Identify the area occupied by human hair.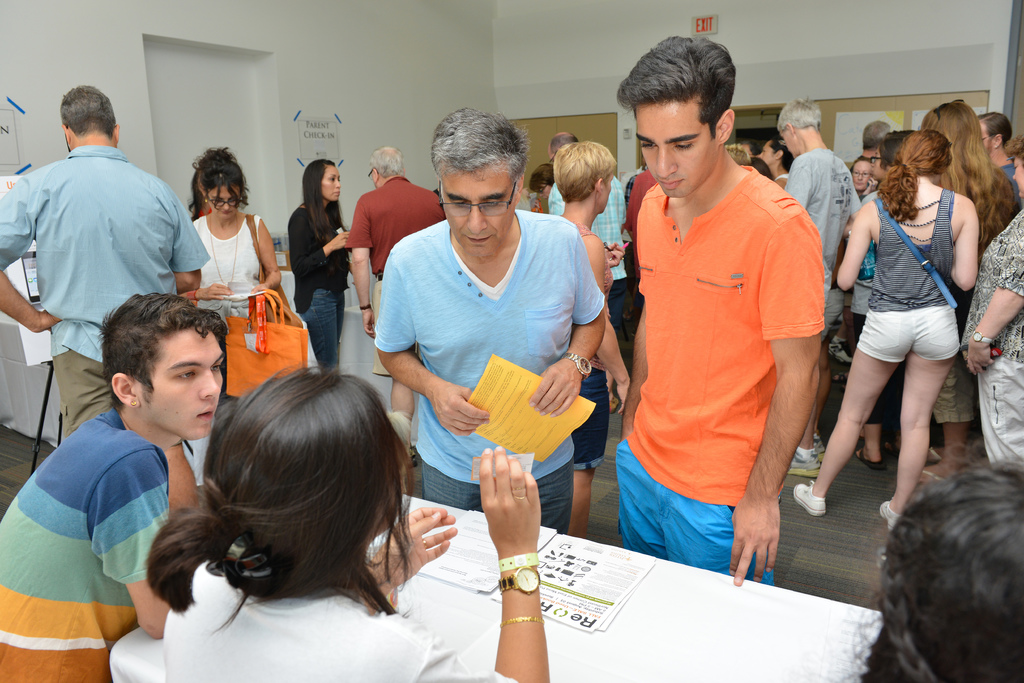
Area: <region>553, 127, 578, 150</region>.
